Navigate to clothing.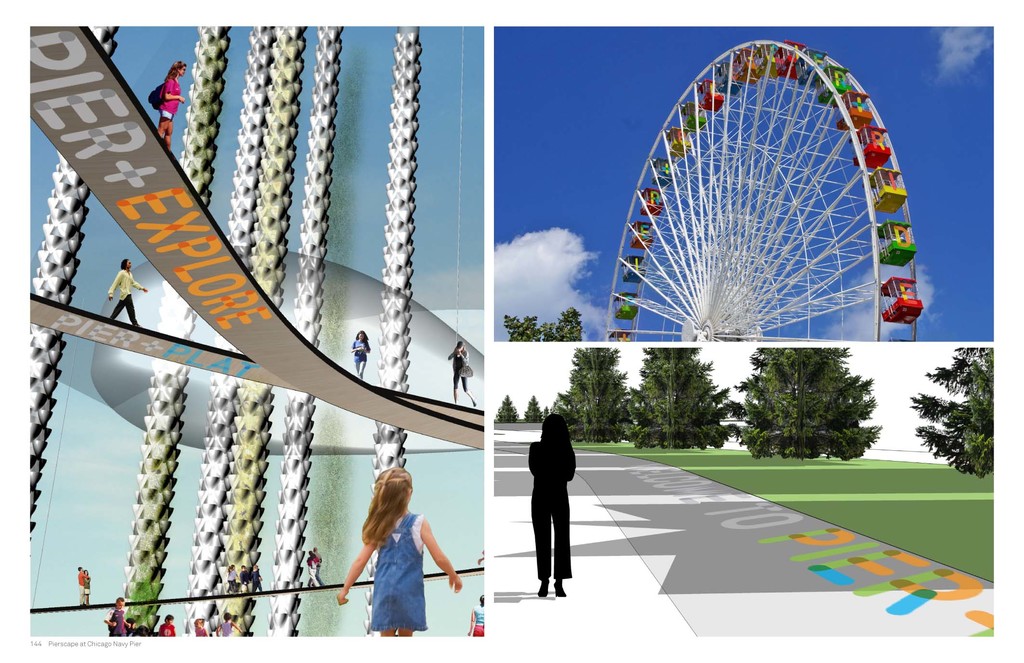
Navigation target: {"left": 350, "top": 338, "right": 371, "bottom": 378}.
